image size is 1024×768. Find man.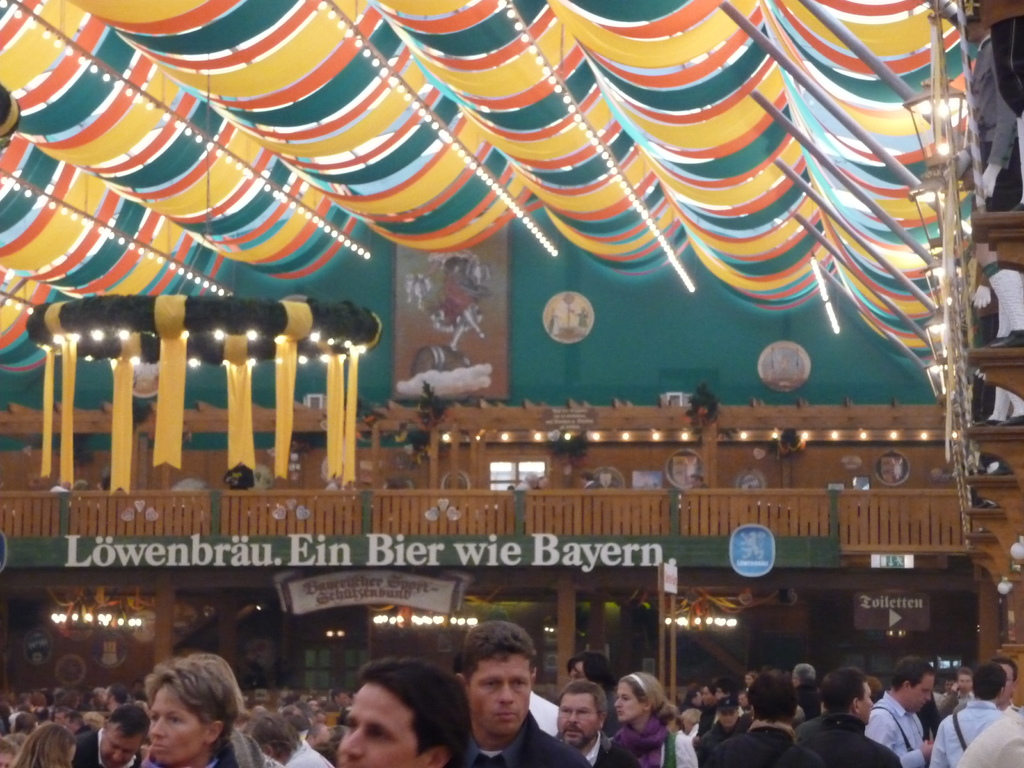
[63, 701, 153, 765].
